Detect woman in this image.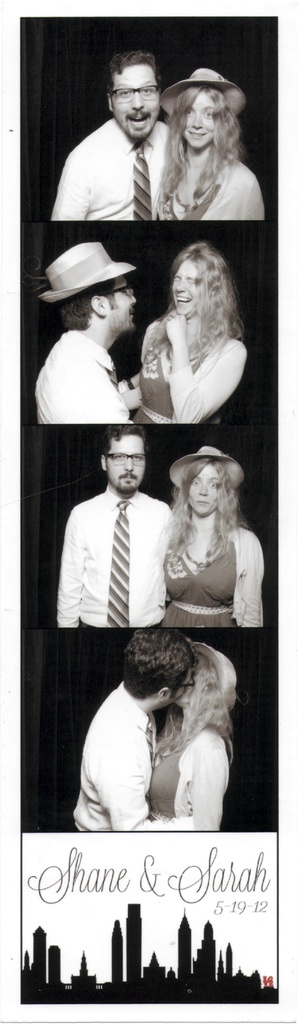
Detection: (149,645,244,827).
